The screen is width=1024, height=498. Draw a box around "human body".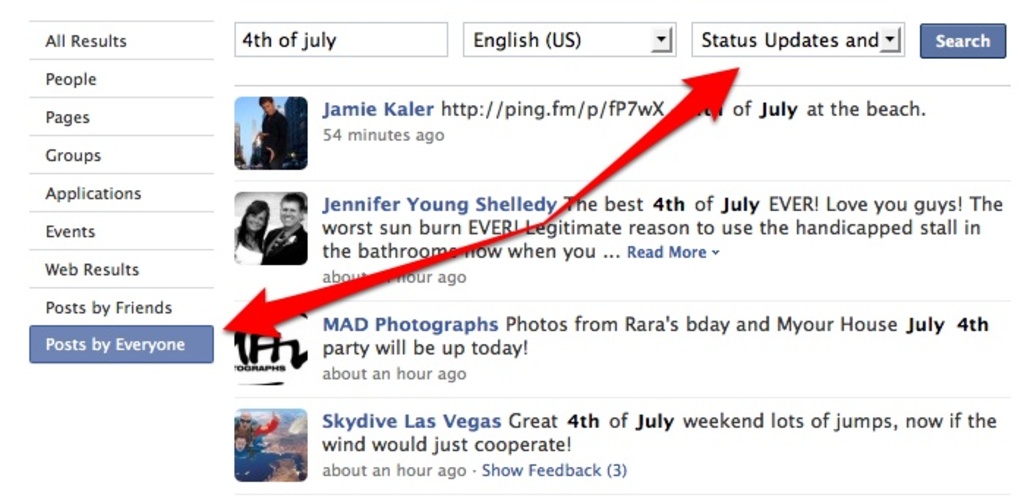
l=236, t=202, r=267, b=262.
